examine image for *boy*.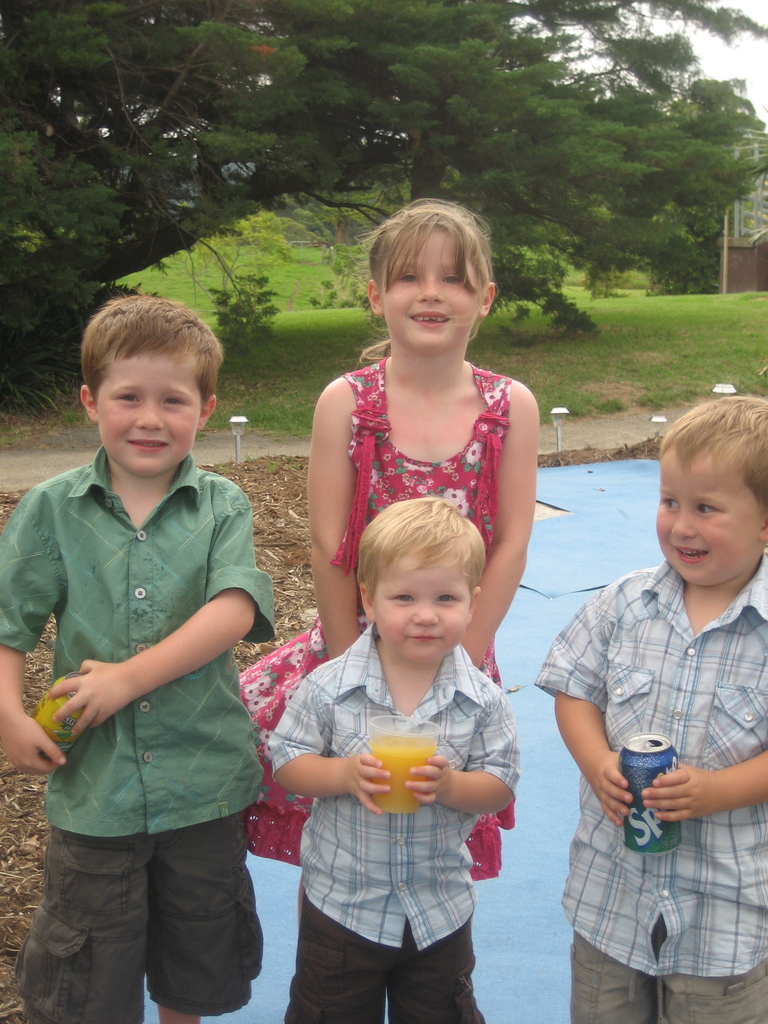
Examination result: BBox(269, 496, 520, 1023).
